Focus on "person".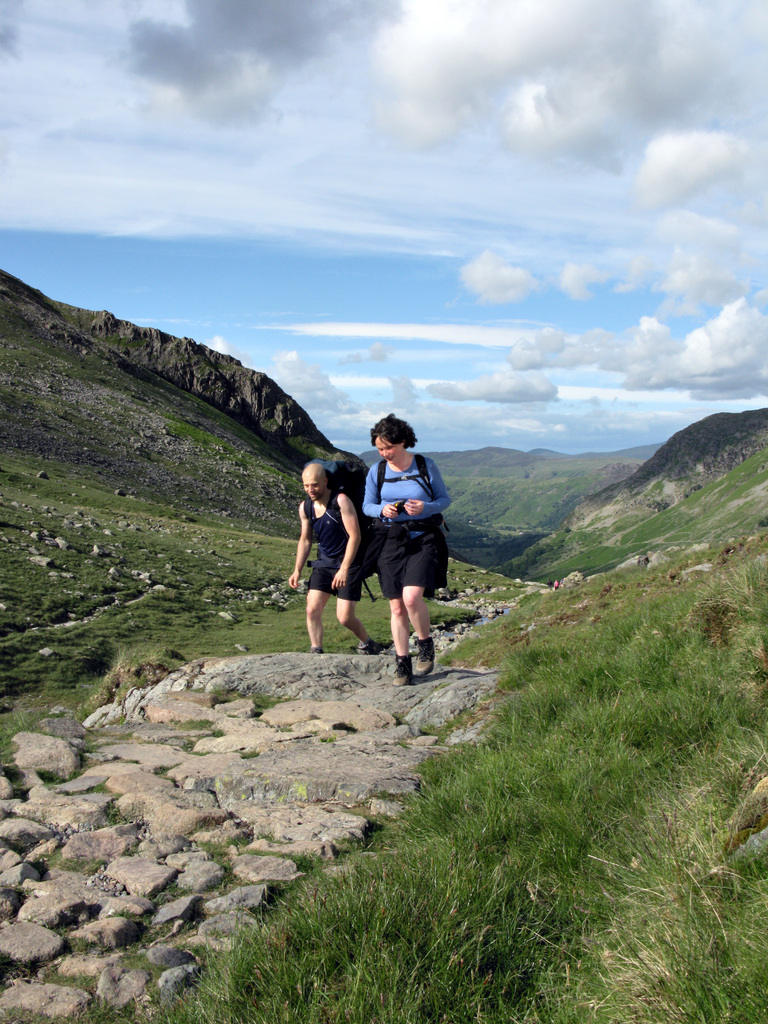
Focused at Rect(284, 463, 384, 657).
